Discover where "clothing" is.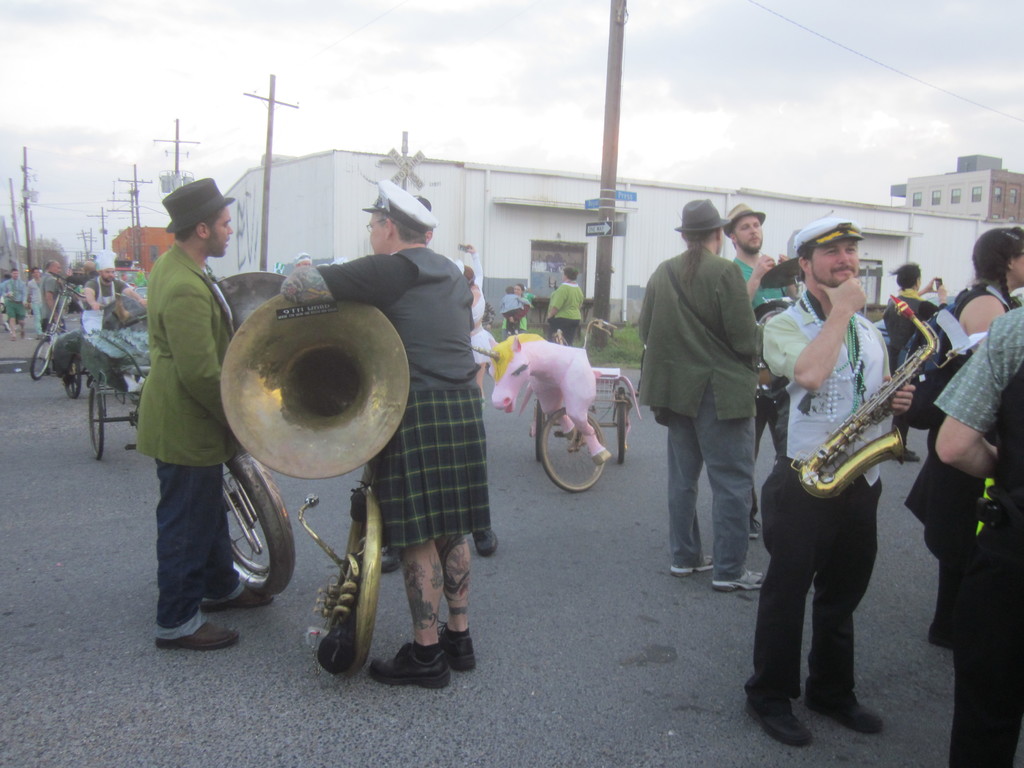
Discovered at box(730, 252, 797, 509).
